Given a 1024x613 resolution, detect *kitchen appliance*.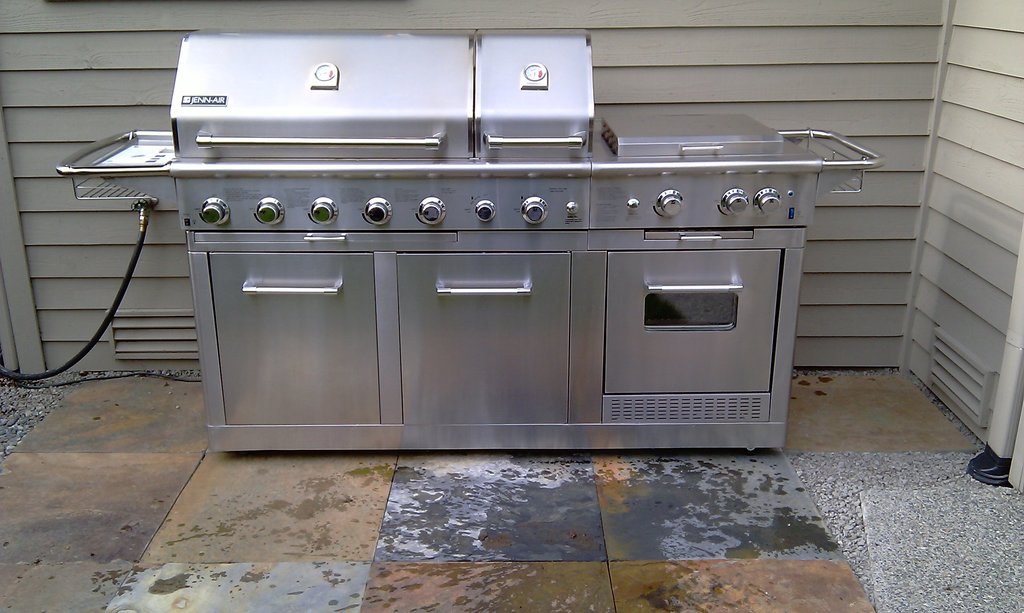
<bbox>54, 28, 882, 452</bbox>.
